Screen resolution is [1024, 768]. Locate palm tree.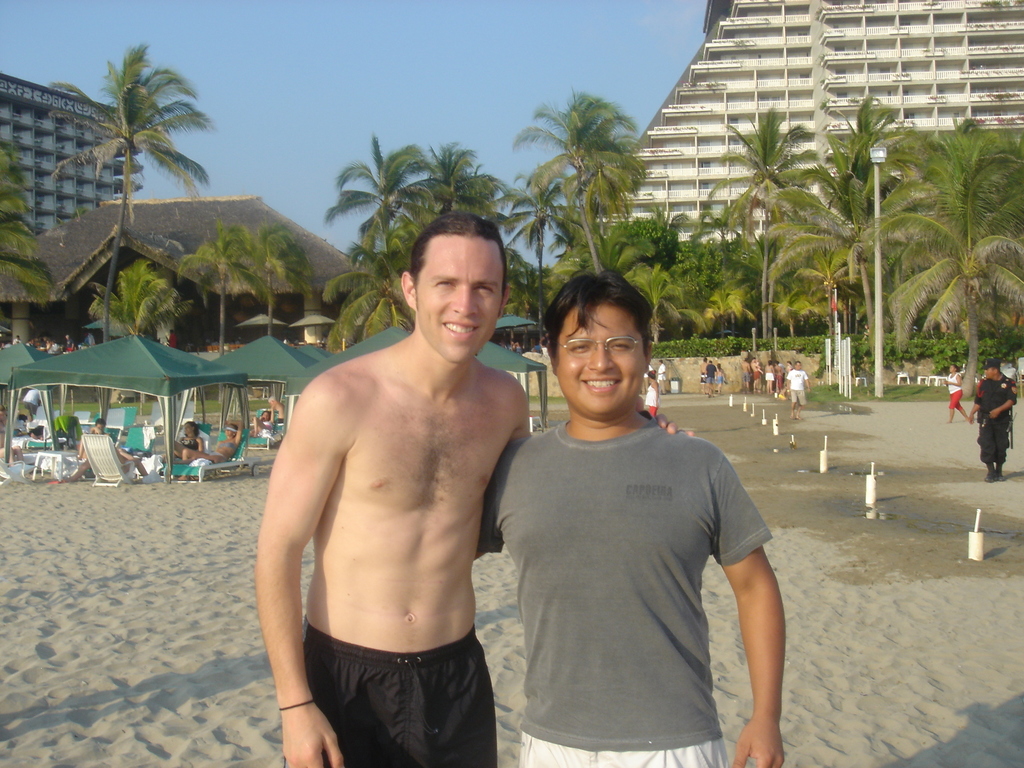
left=511, top=92, right=646, bottom=168.
